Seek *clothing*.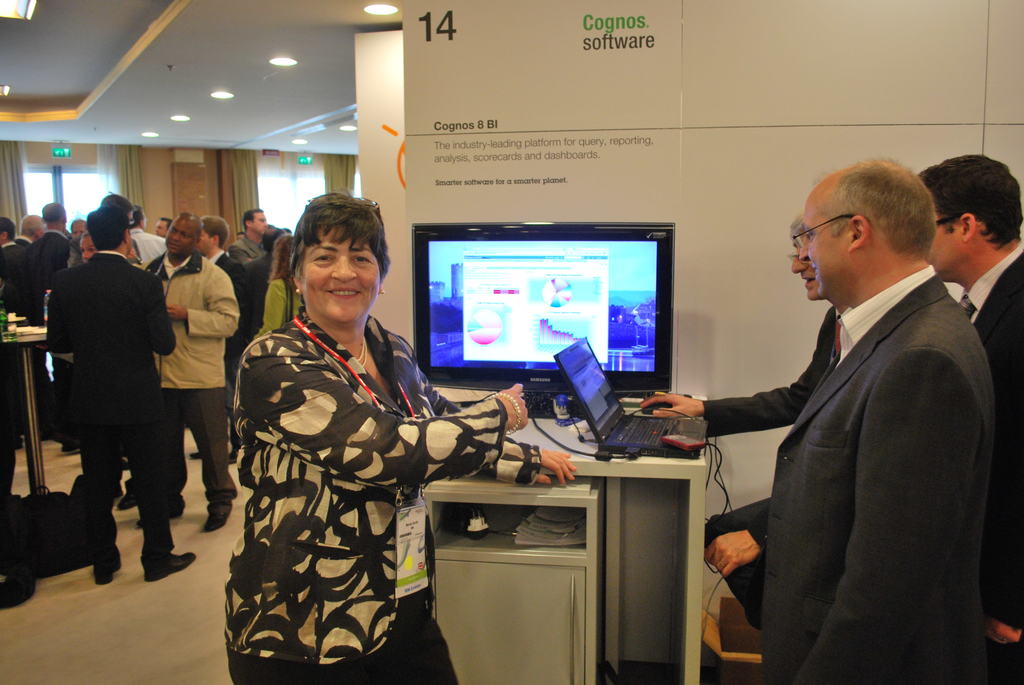
{"left": 212, "top": 265, "right": 486, "bottom": 679}.
